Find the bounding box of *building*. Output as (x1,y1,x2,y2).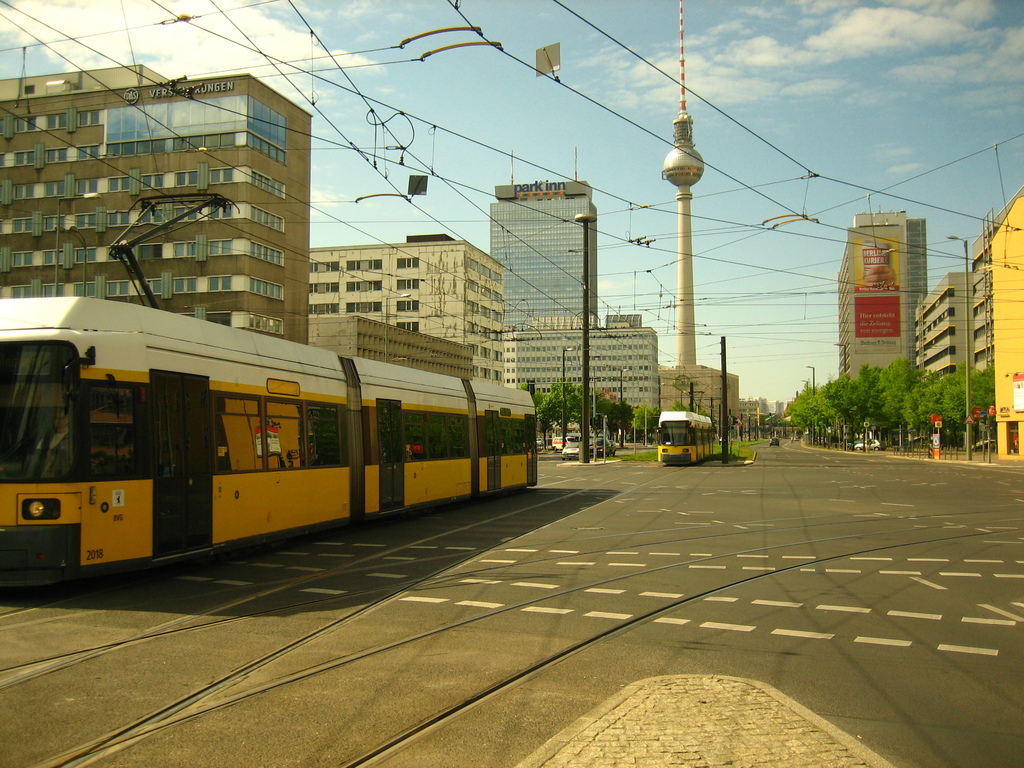
(306,225,525,387).
